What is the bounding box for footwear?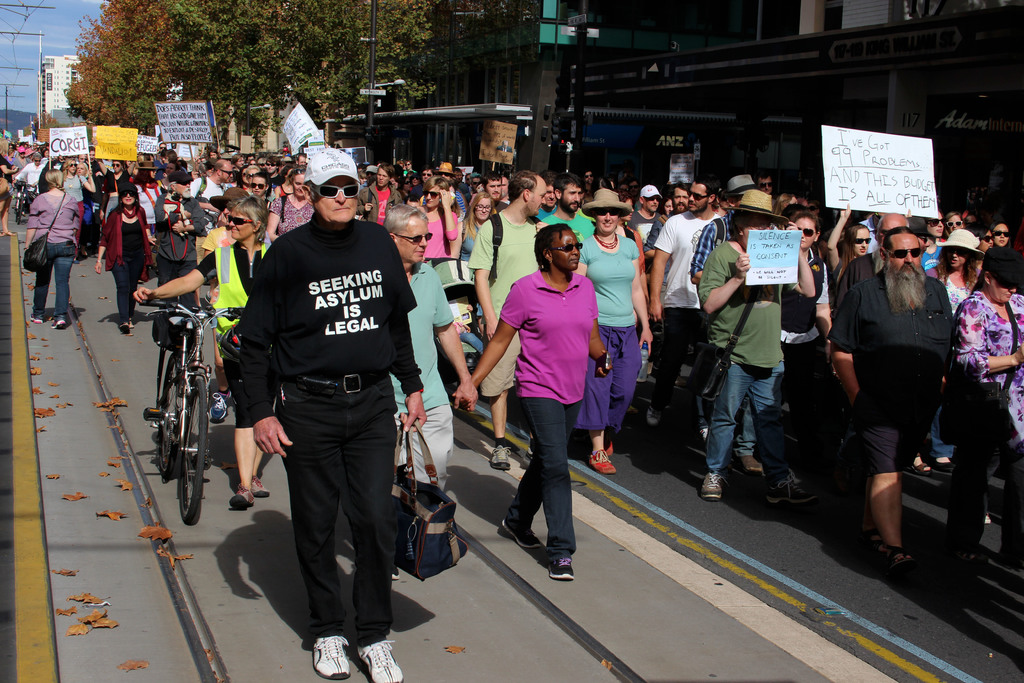
863:525:891:555.
